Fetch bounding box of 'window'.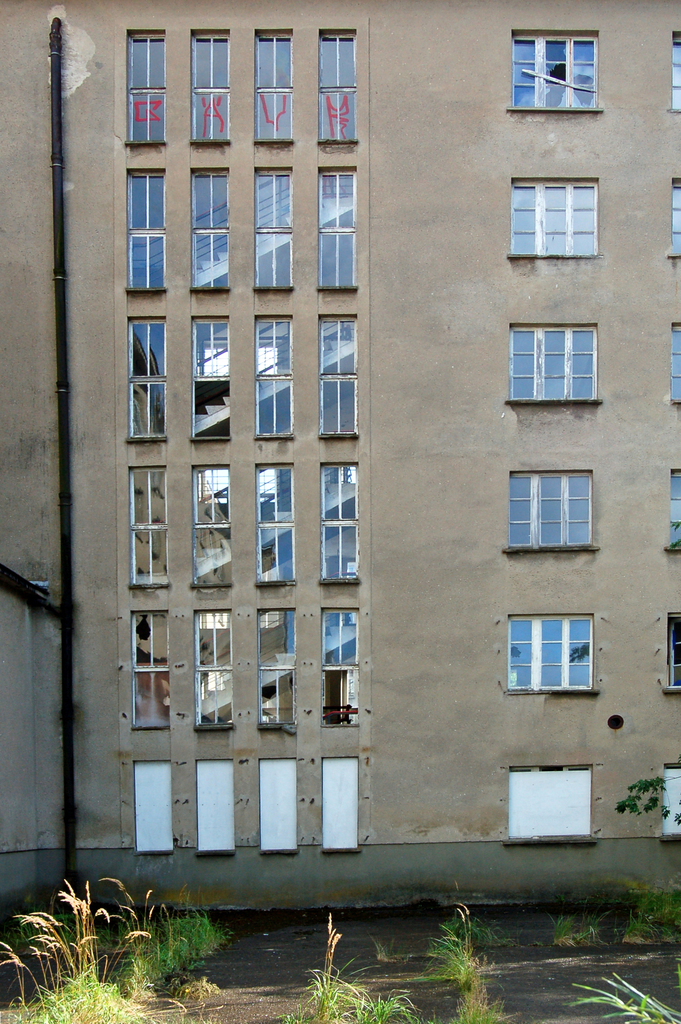
Bbox: (193,755,237,851).
